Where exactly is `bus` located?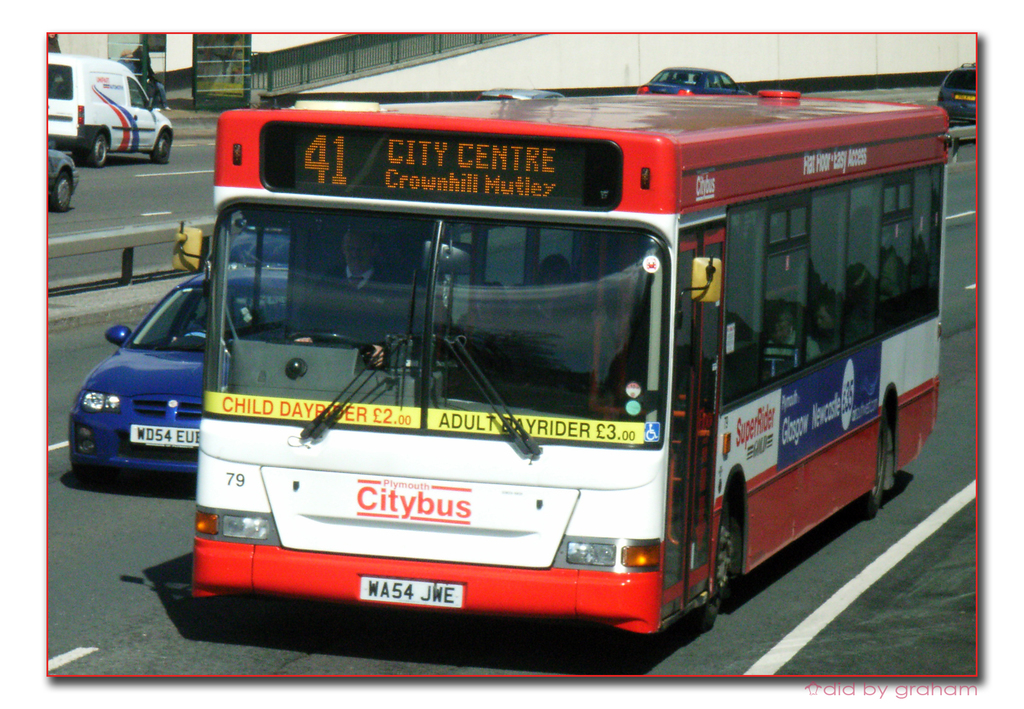
Its bounding box is (166,84,957,639).
